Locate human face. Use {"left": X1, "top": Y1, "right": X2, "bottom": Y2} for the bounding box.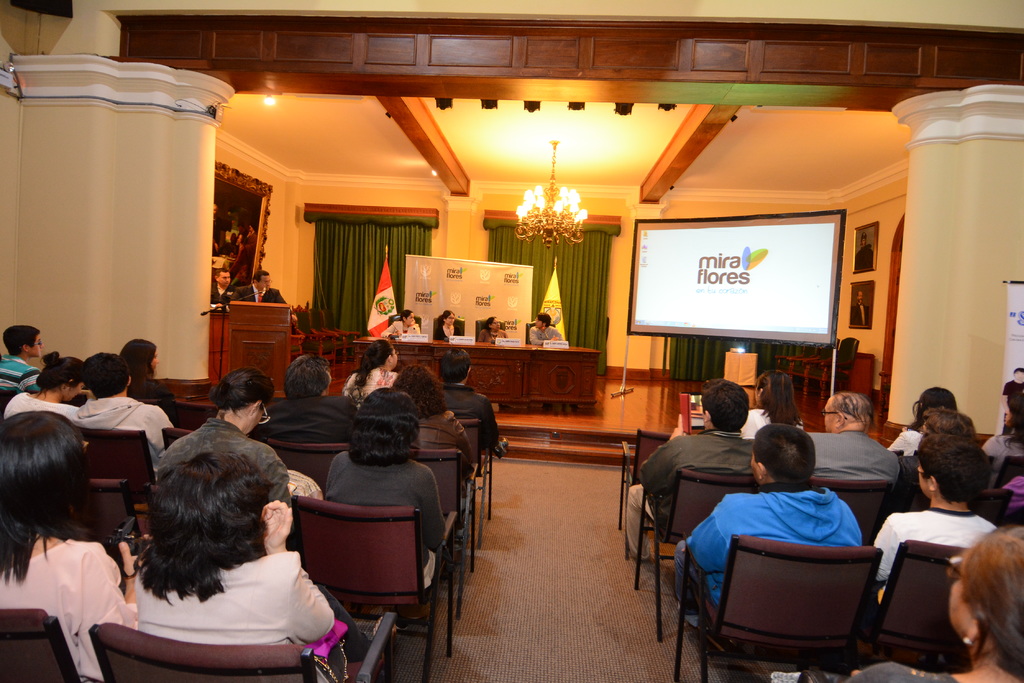
{"left": 259, "top": 276, "right": 275, "bottom": 291}.
